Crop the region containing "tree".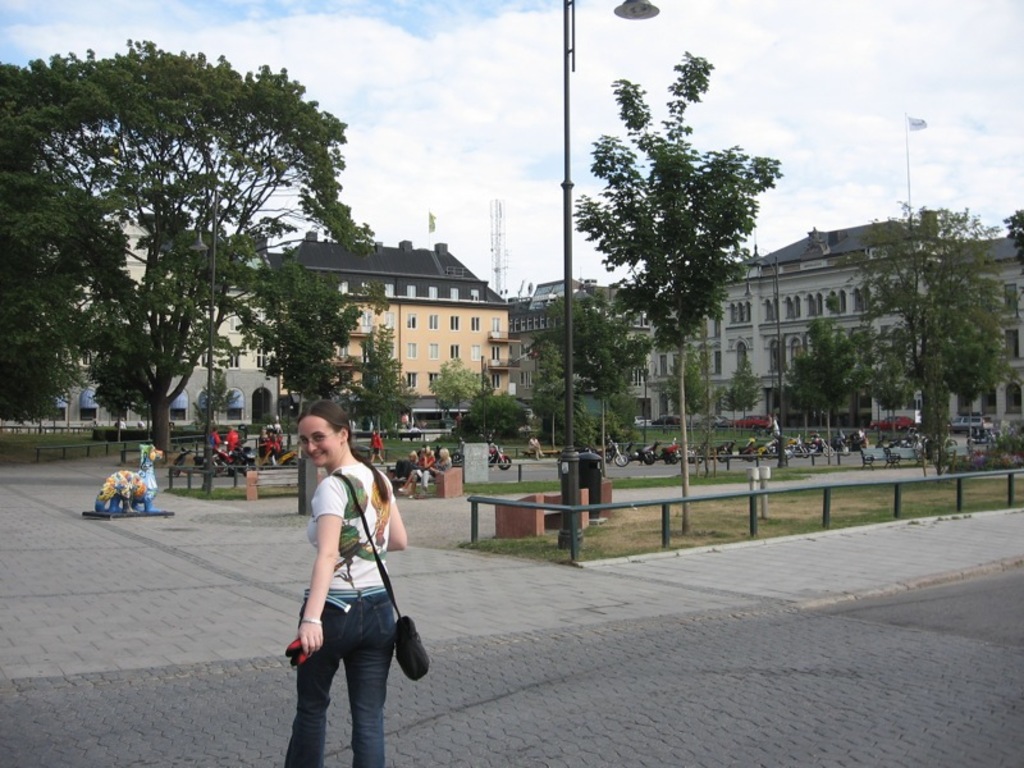
Crop region: box(772, 320, 876, 445).
